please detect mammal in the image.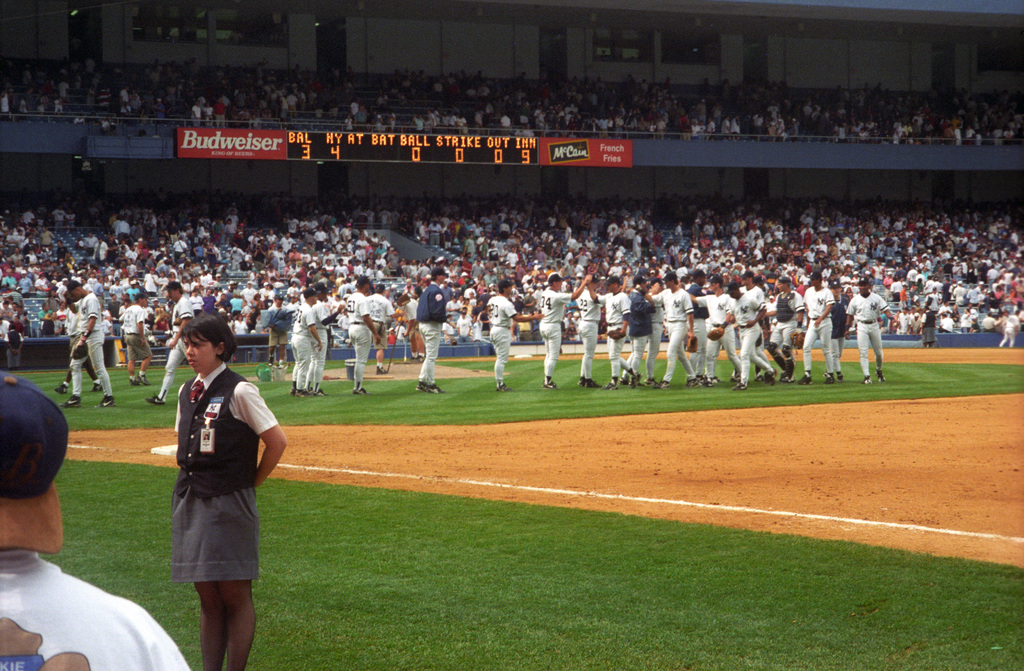
{"x1": 577, "y1": 273, "x2": 609, "y2": 382}.
